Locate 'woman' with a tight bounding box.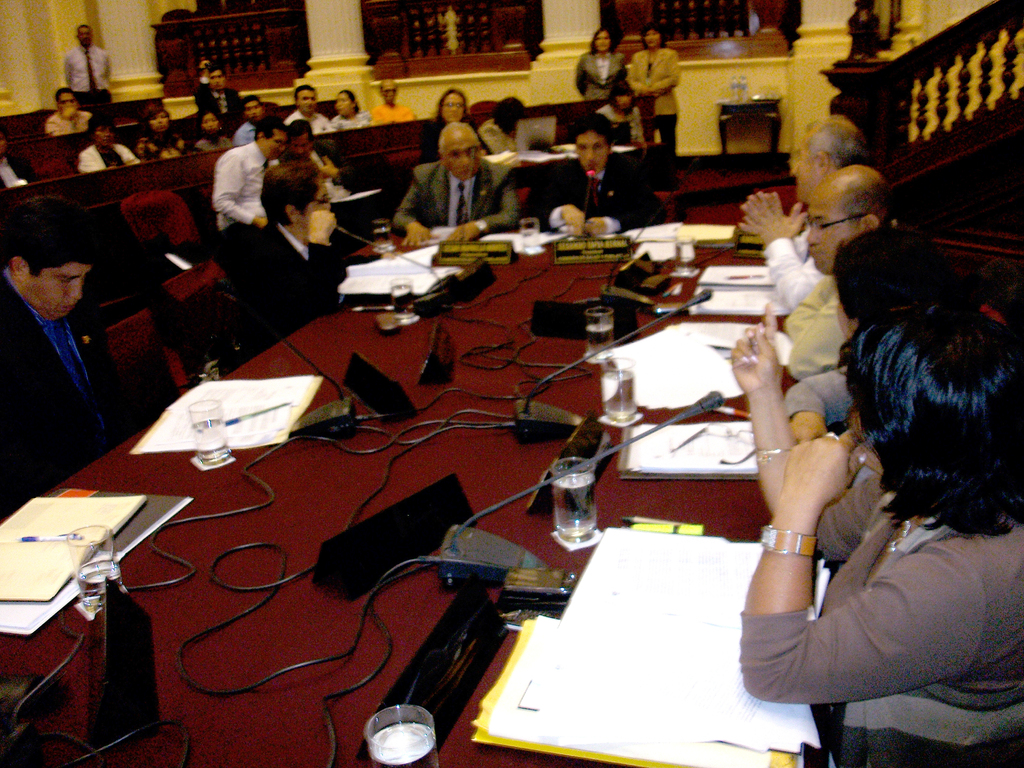
bbox(417, 84, 478, 164).
